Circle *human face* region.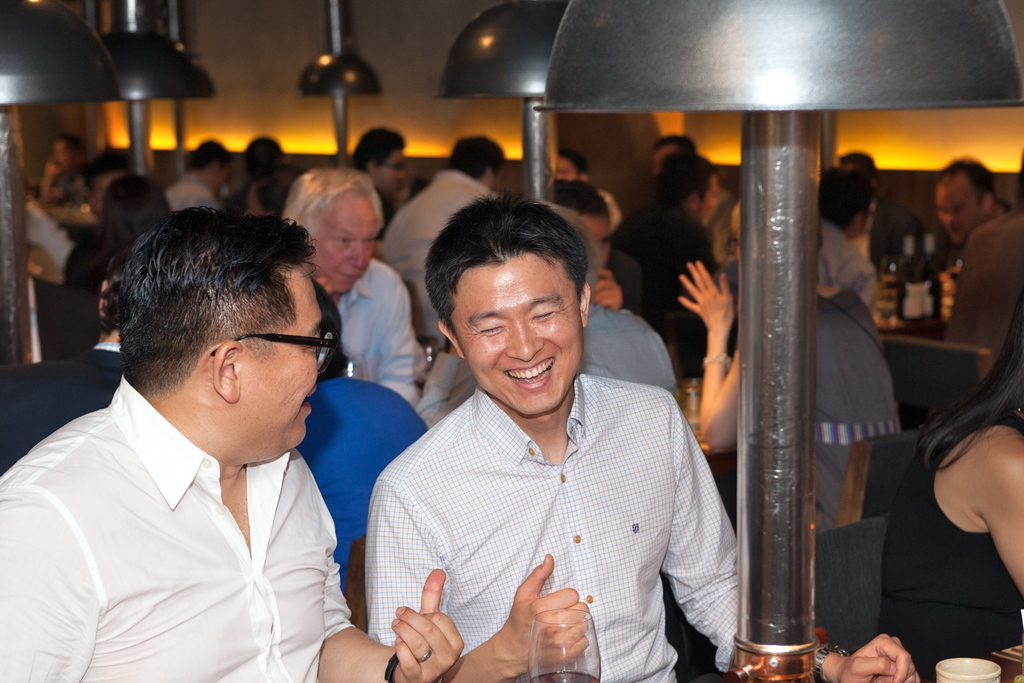
Region: (241,268,320,454).
